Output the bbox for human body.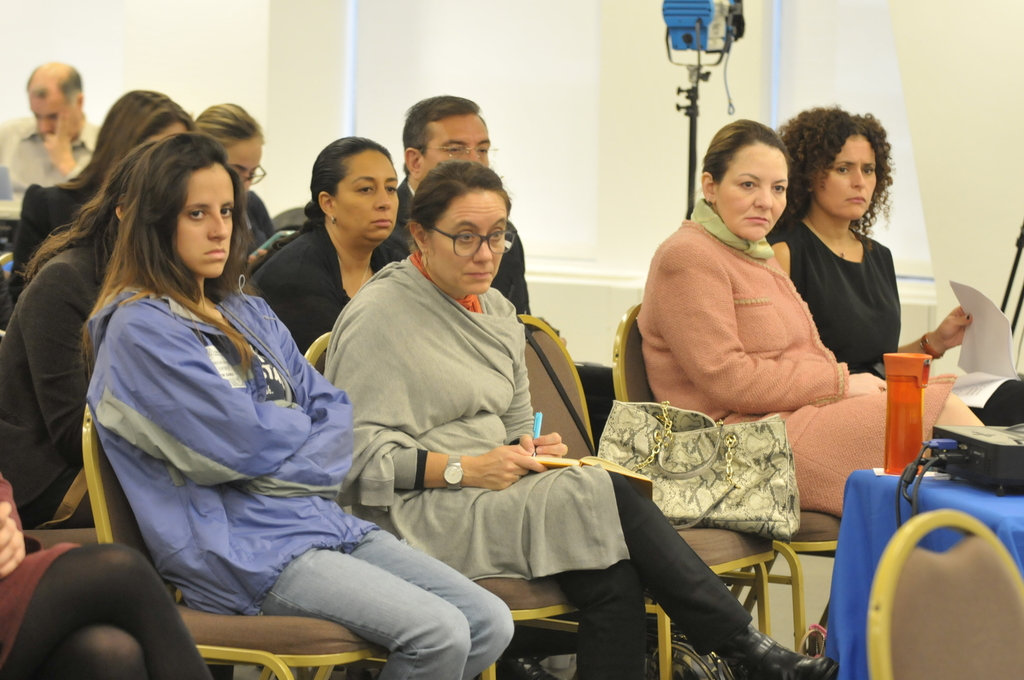
{"left": 250, "top": 131, "right": 416, "bottom": 378}.
